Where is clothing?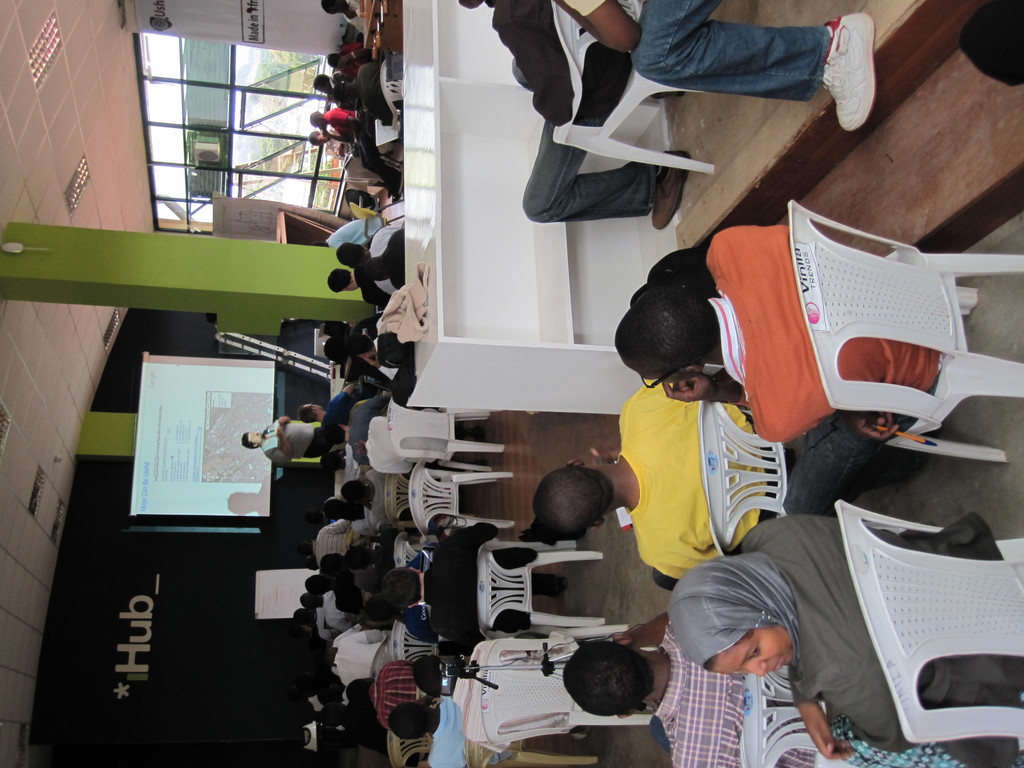
371 220 401 294.
